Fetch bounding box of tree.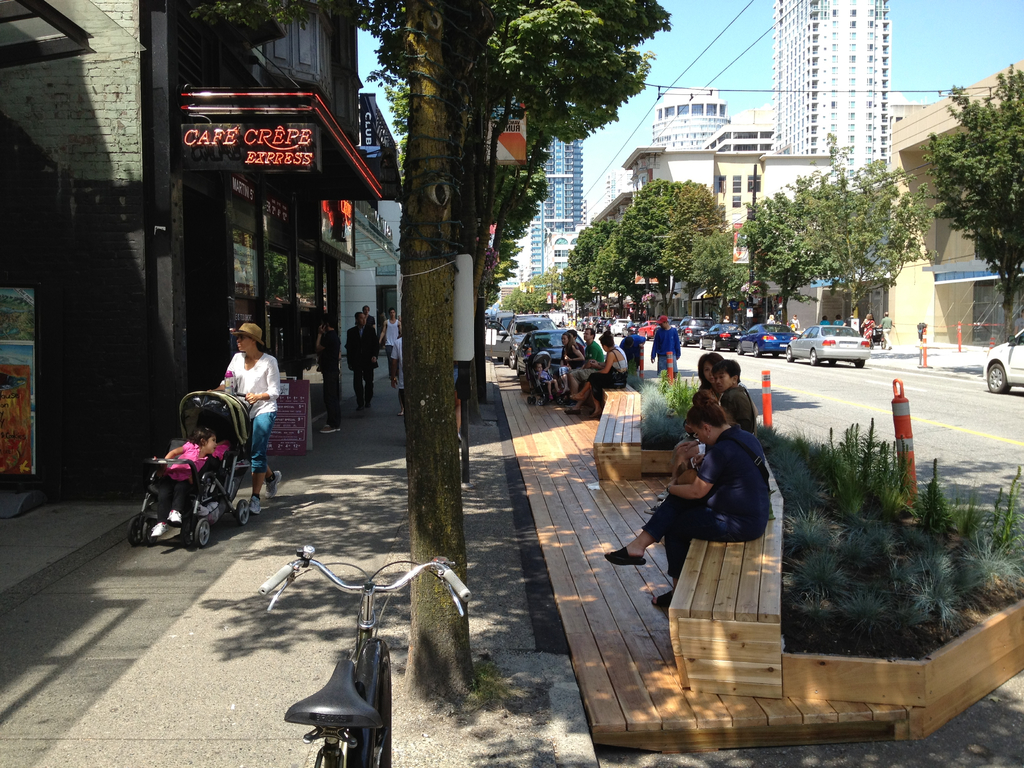
Bbox: [903, 73, 1020, 283].
